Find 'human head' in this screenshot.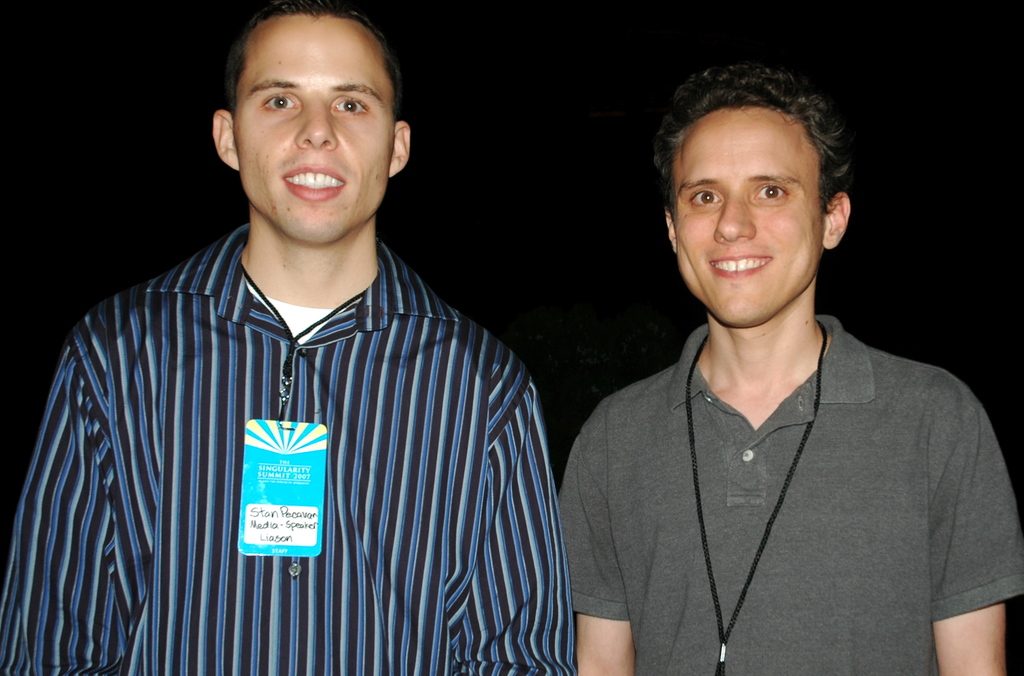
The bounding box for 'human head' is {"left": 665, "top": 60, "right": 874, "bottom": 316}.
